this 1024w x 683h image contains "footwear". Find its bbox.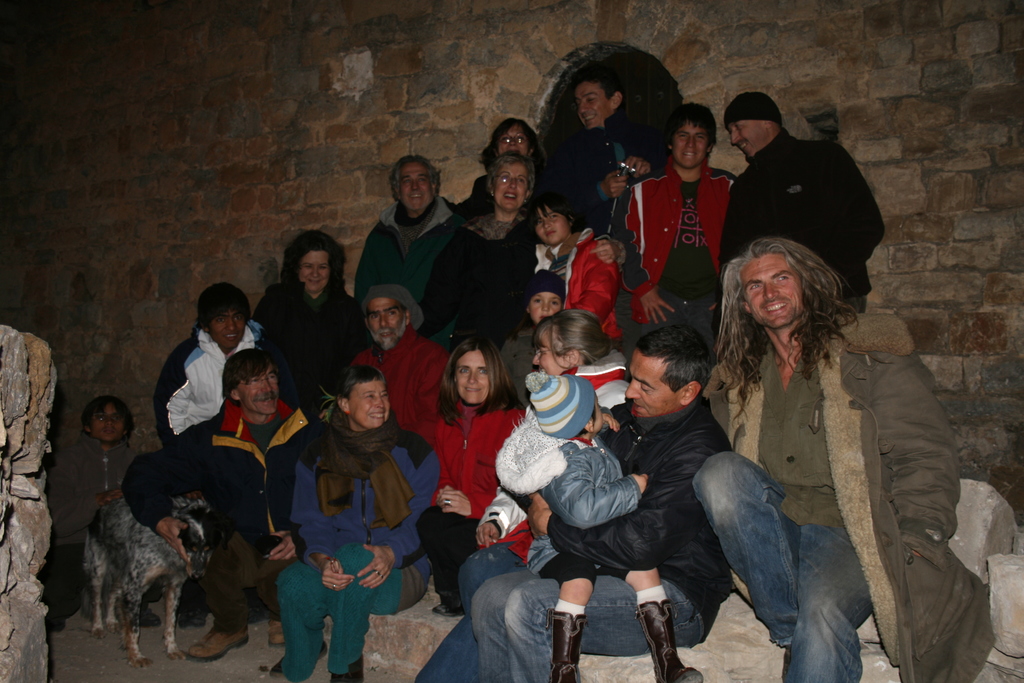
652/597/700/677.
